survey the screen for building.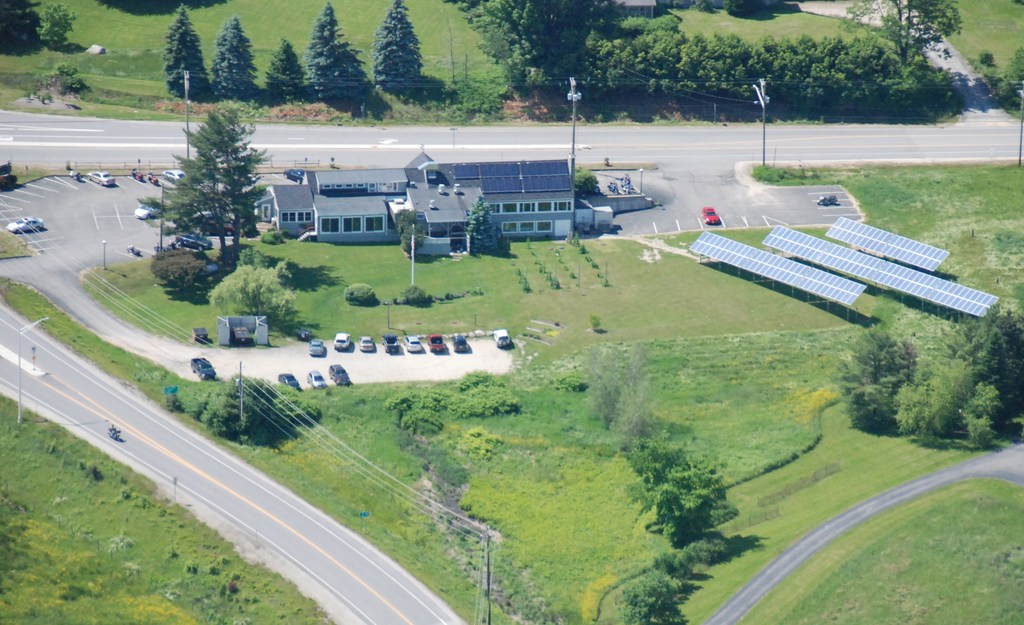
Survey found: 243, 141, 579, 256.
